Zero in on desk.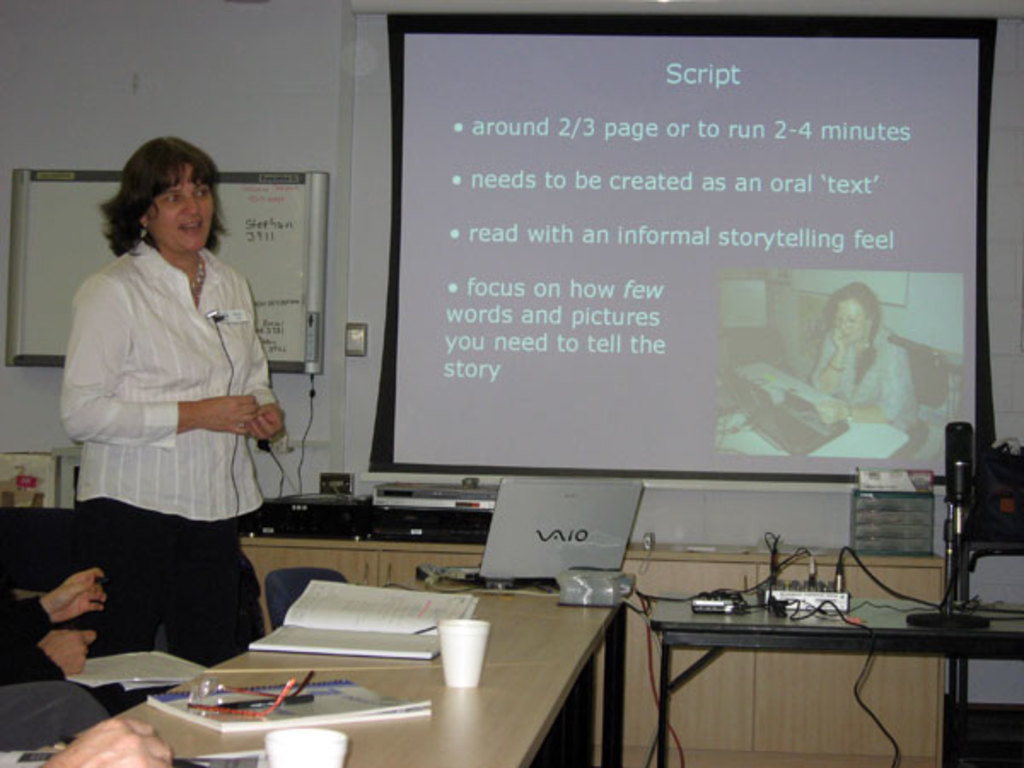
Zeroed in: [left=647, top=589, right=1022, bottom=766].
